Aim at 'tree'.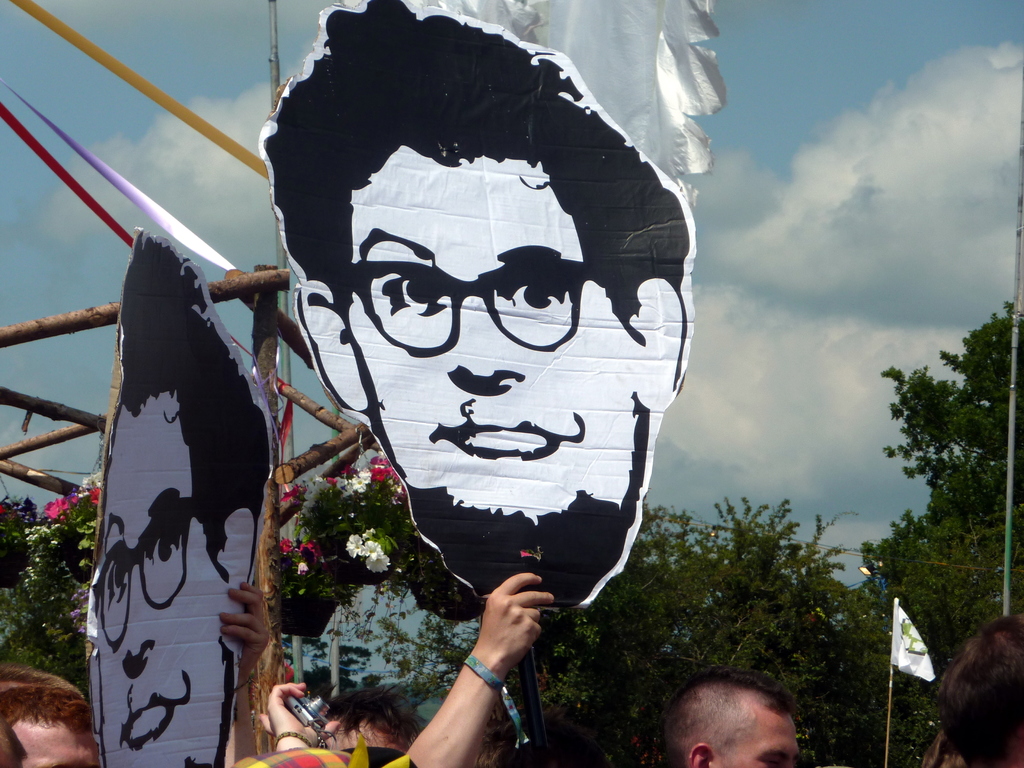
Aimed at <region>869, 294, 1010, 691</region>.
